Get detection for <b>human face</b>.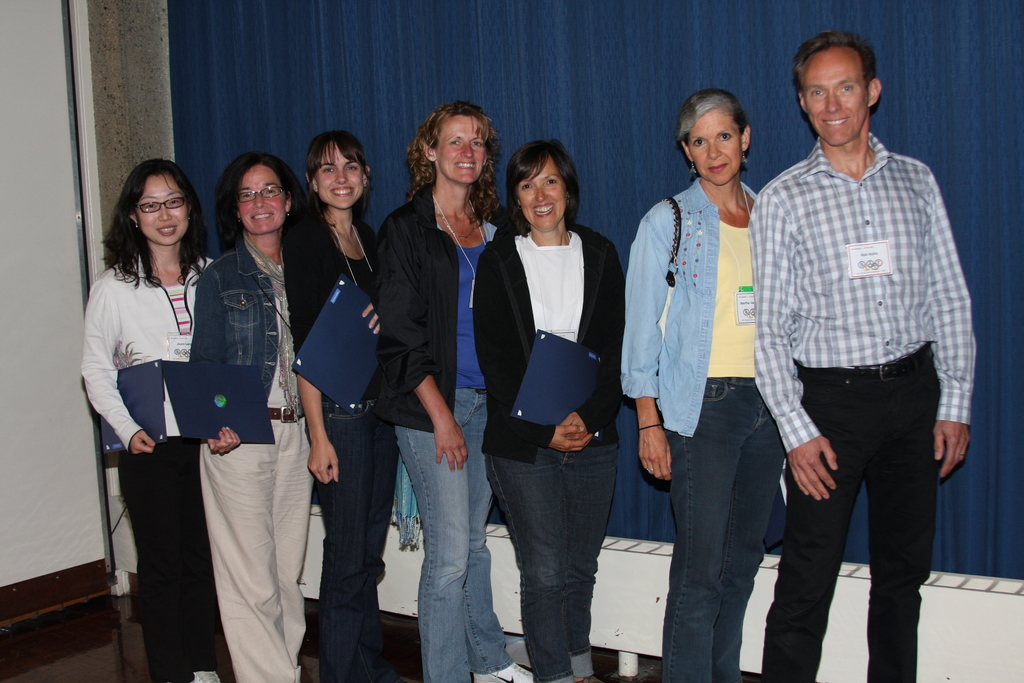
Detection: (left=429, top=114, right=488, bottom=186).
